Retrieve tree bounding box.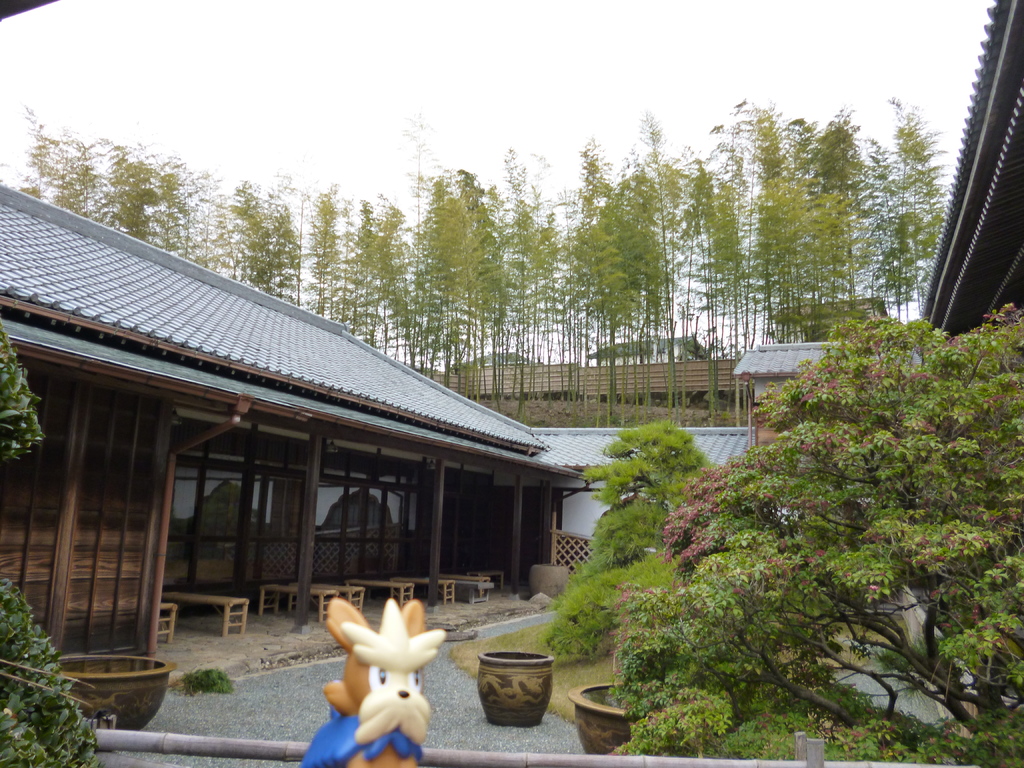
Bounding box: <bbox>417, 161, 508, 412</bbox>.
